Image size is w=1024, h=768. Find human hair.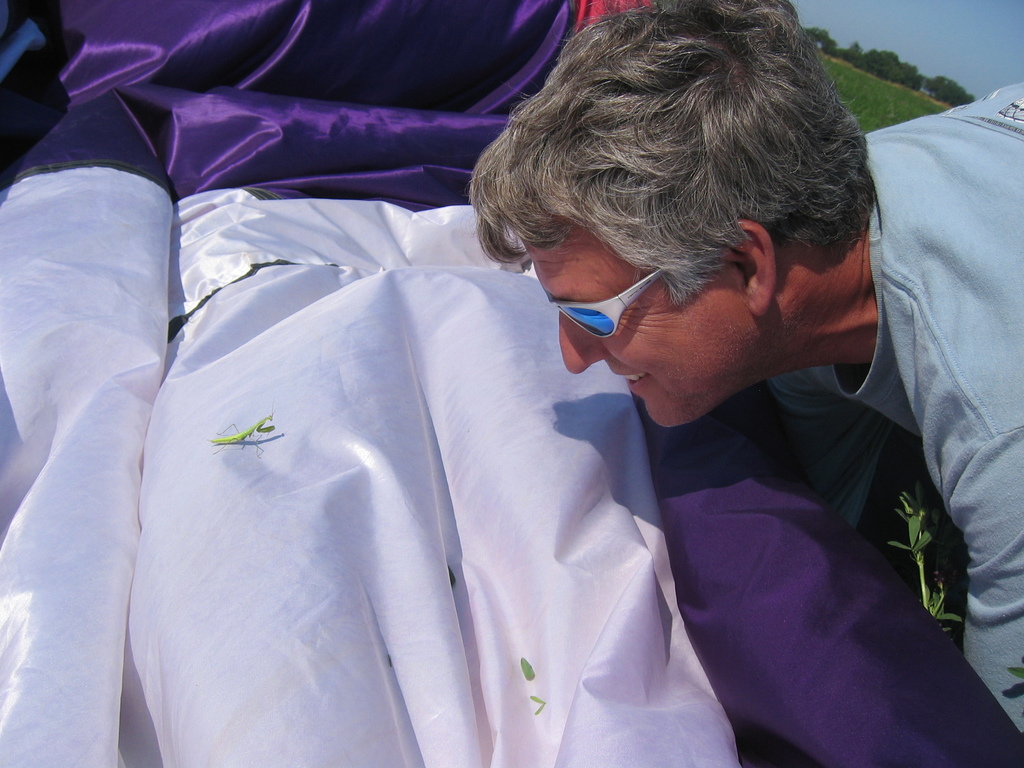
bbox=[487, 6, 854, 351].
